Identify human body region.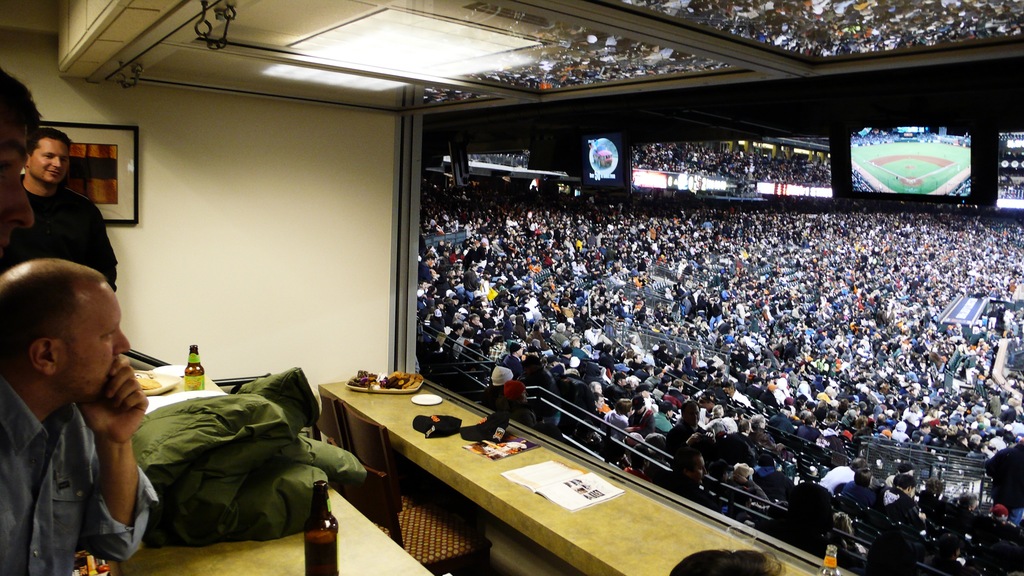
Region: 557, 339, 577, 351.
